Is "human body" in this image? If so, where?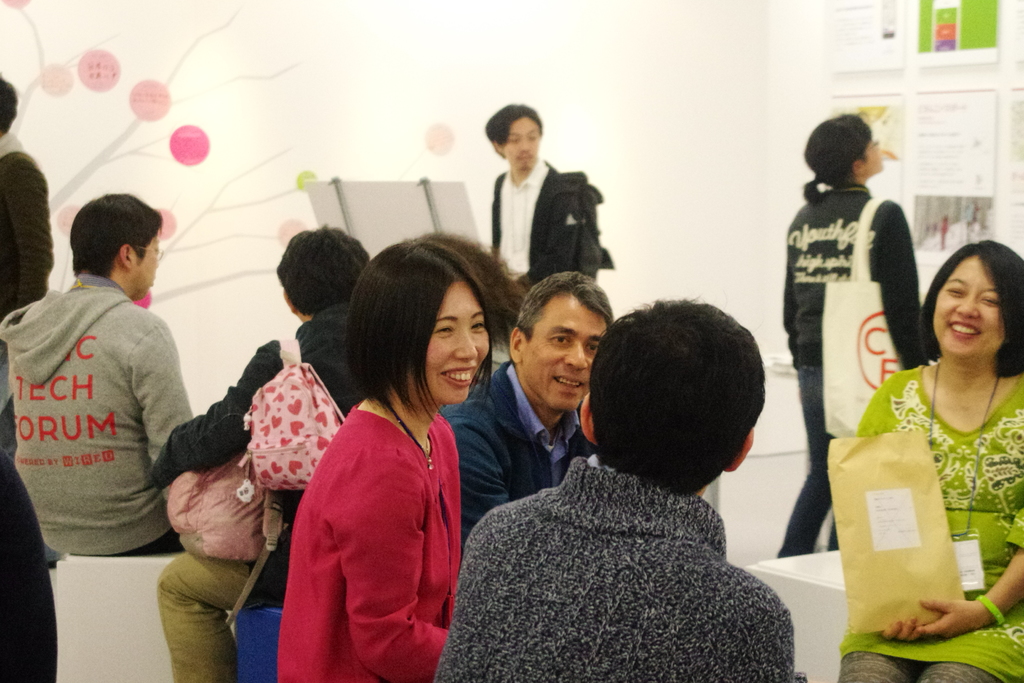
Yes, at detection(446, 452, 796, 682).
